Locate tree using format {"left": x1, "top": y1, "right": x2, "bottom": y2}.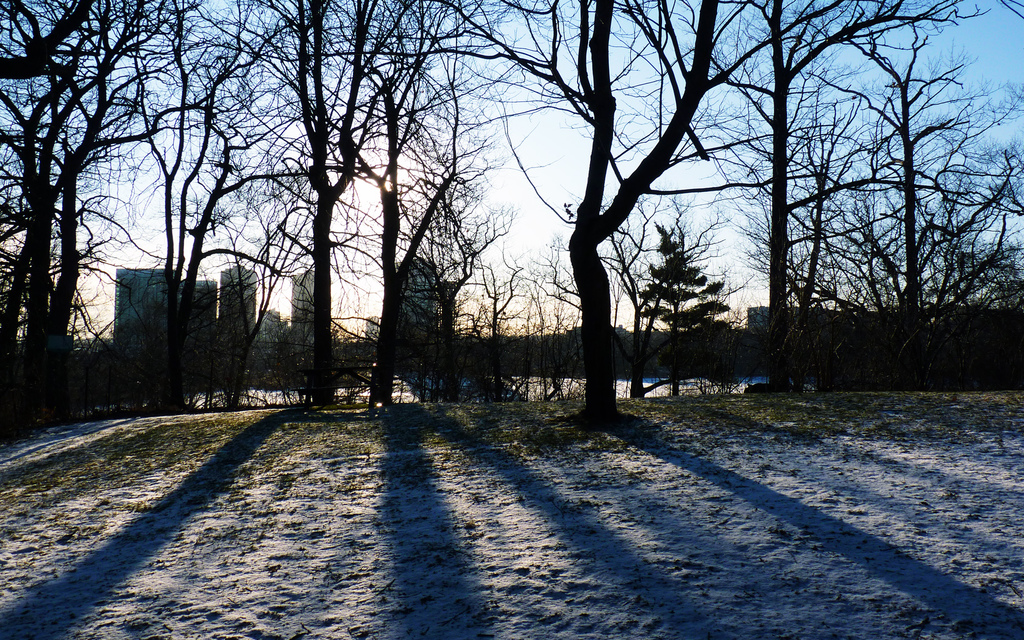
{"left": 803, "top": 0, "right": 1023, "bottom": 335}.
